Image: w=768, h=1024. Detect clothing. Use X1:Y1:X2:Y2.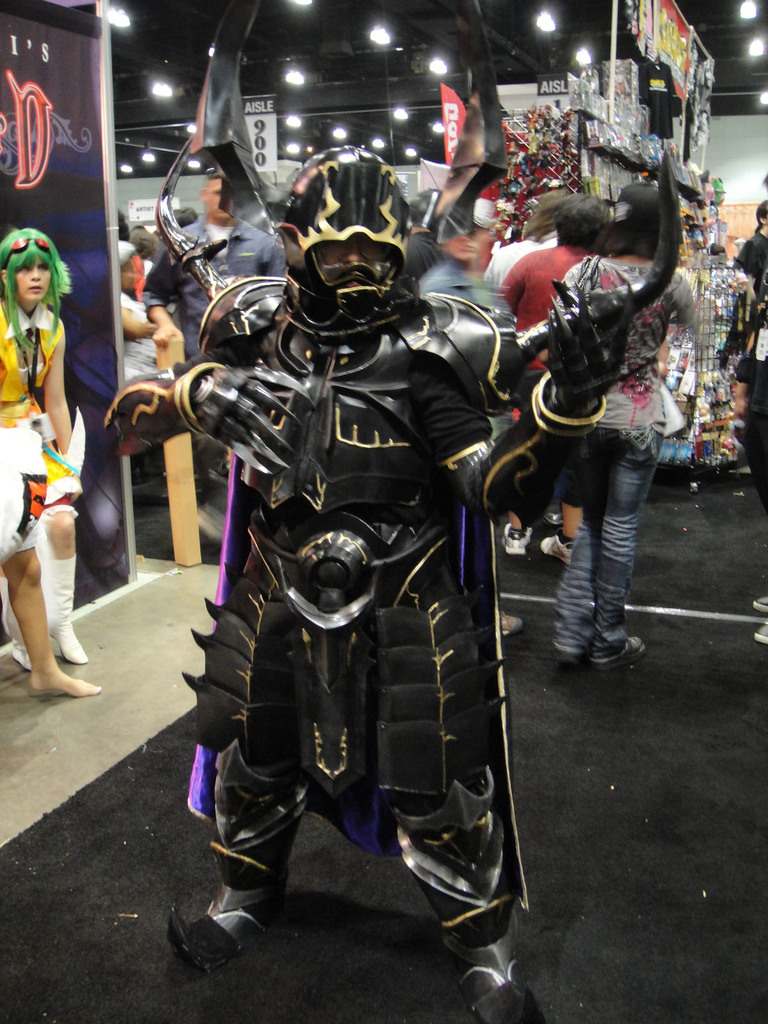
118:287:169:388.
